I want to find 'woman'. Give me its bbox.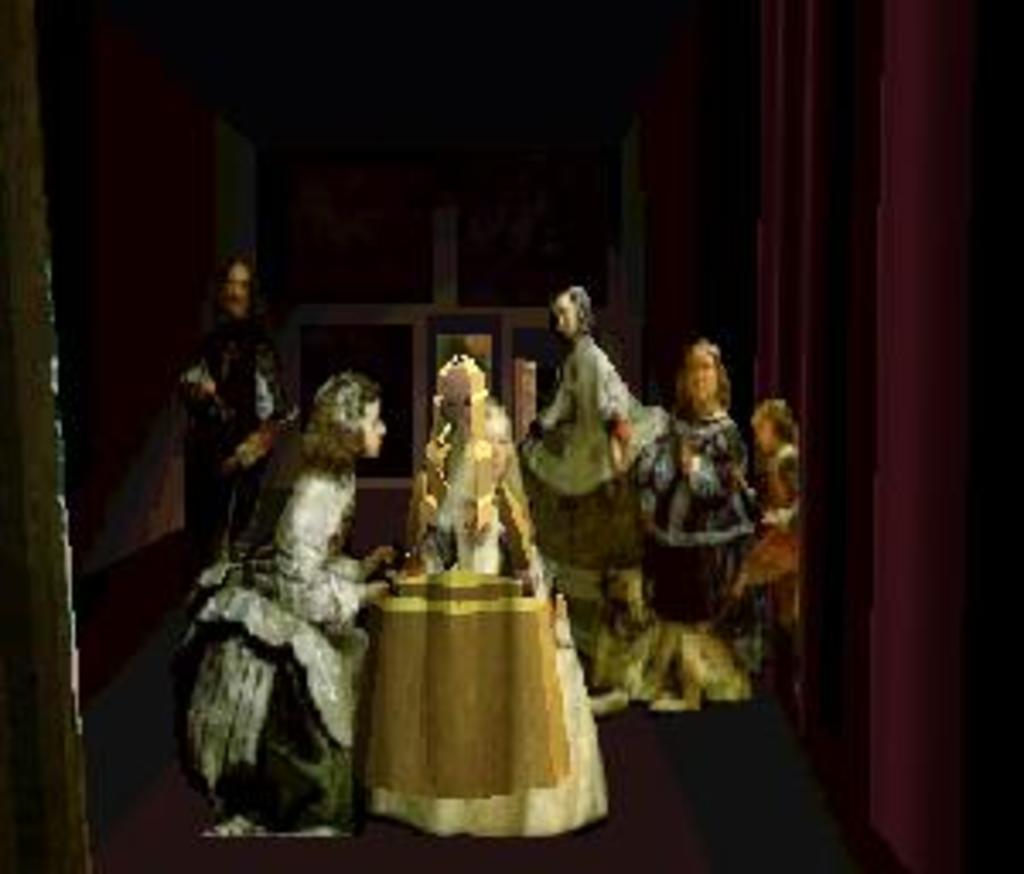
box(587, 345, 751, 710).
